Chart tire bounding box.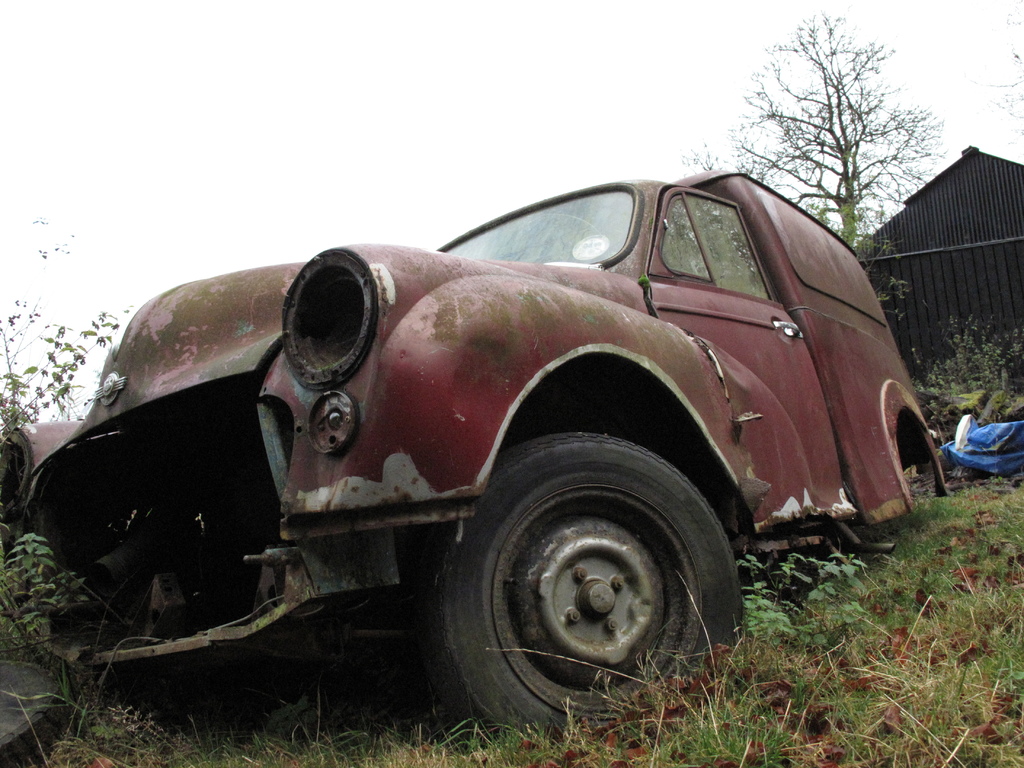
Charted: left=426, top=429, right=735, bottom=728.
